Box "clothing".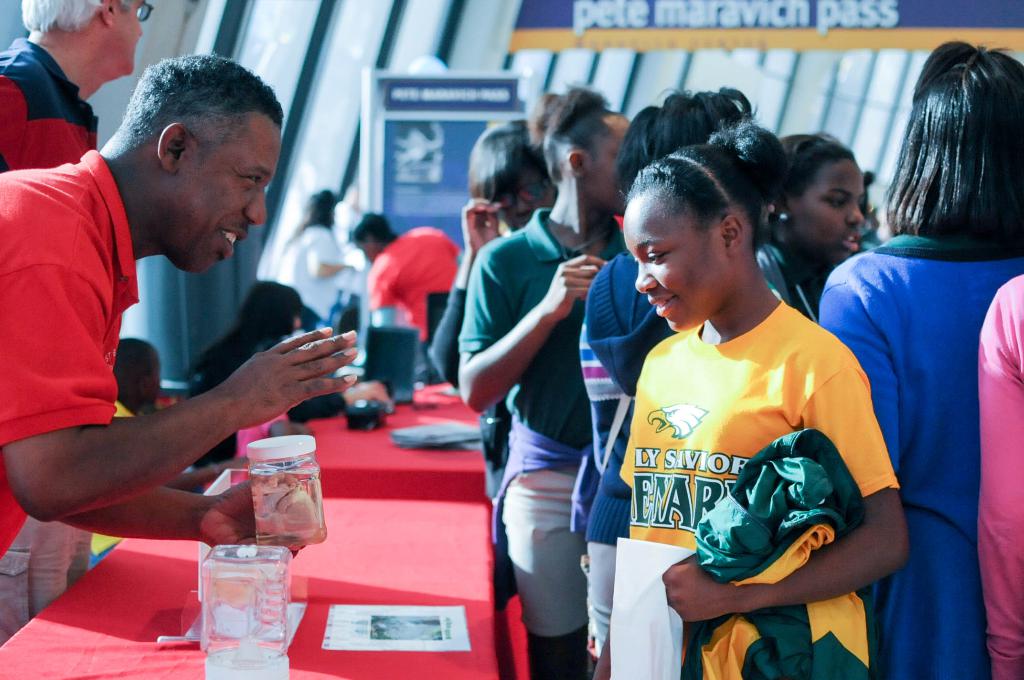
bbox=[809, 223, 1023, 679].
